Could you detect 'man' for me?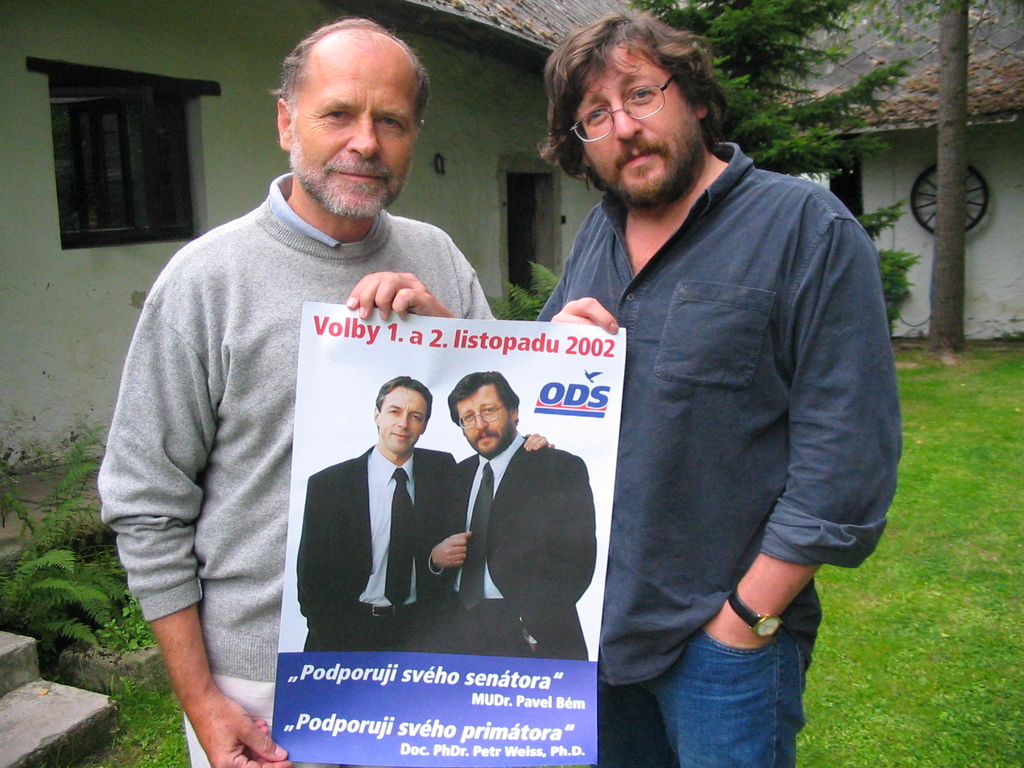
Detection result: (left=426, top=373, right=595, bottom=664).
